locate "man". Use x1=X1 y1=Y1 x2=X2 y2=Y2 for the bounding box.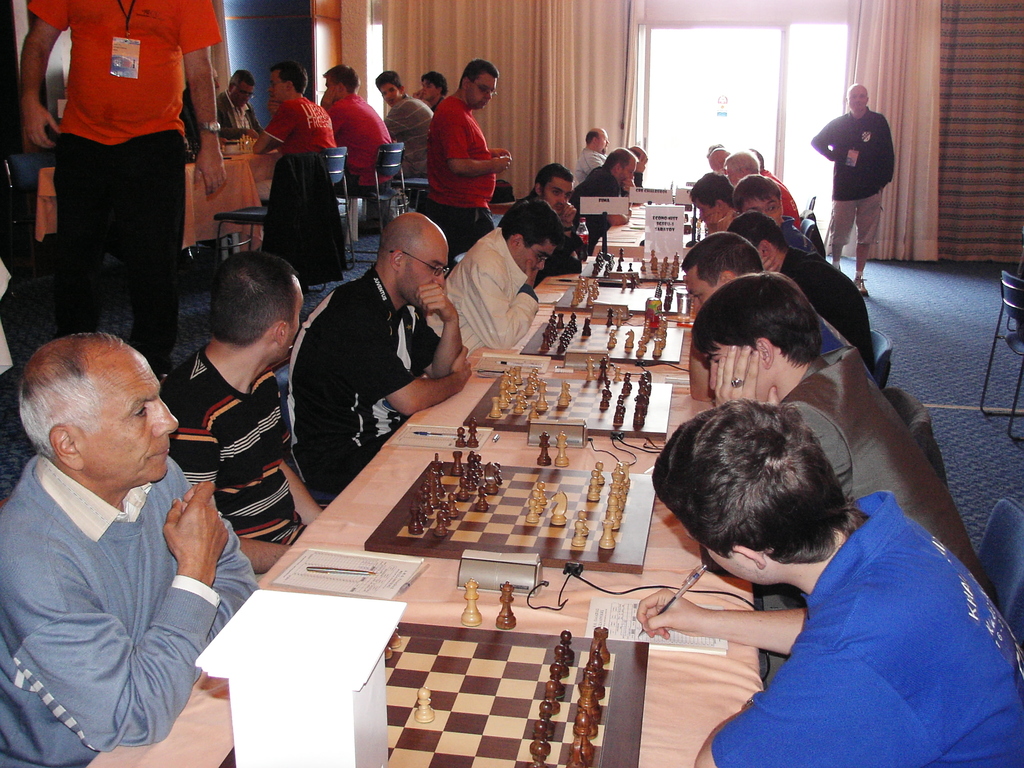
x1=426 y1=57 x2=509 y2=250.
